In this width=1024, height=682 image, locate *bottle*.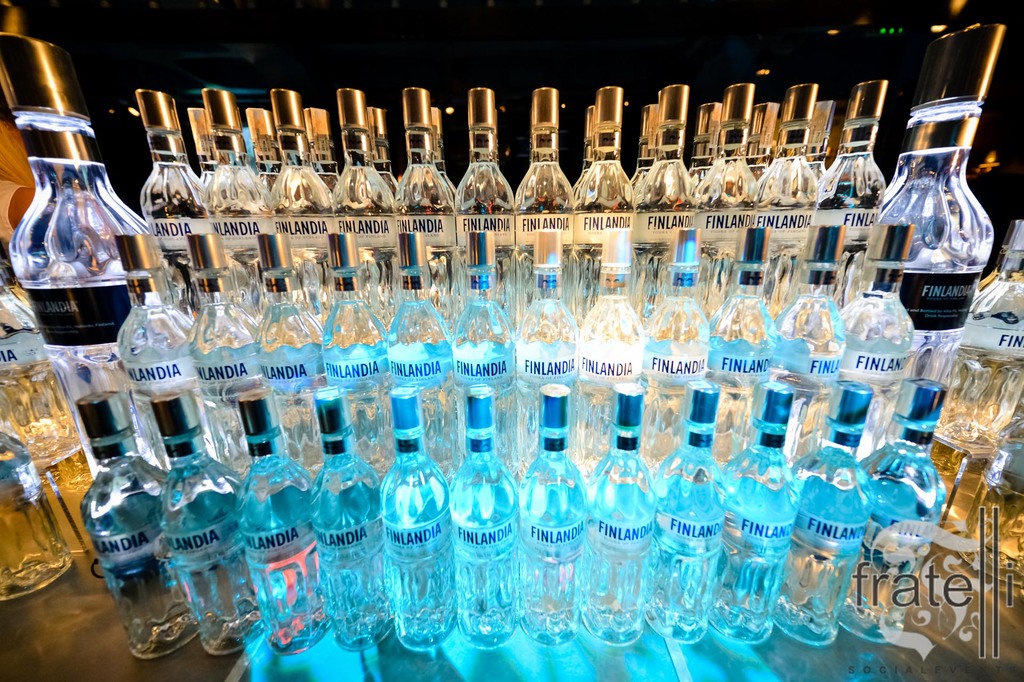
Bounding box: (x1=309, y1=384, x2=378, y2=649).
